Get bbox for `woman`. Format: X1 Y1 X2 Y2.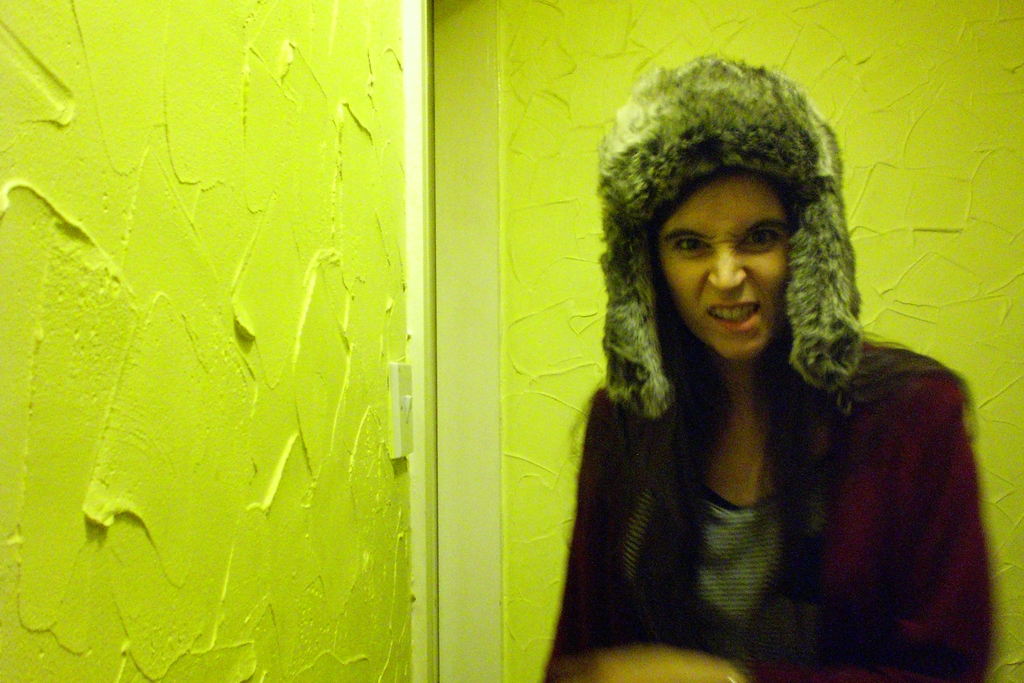
538 70 1009 682.
